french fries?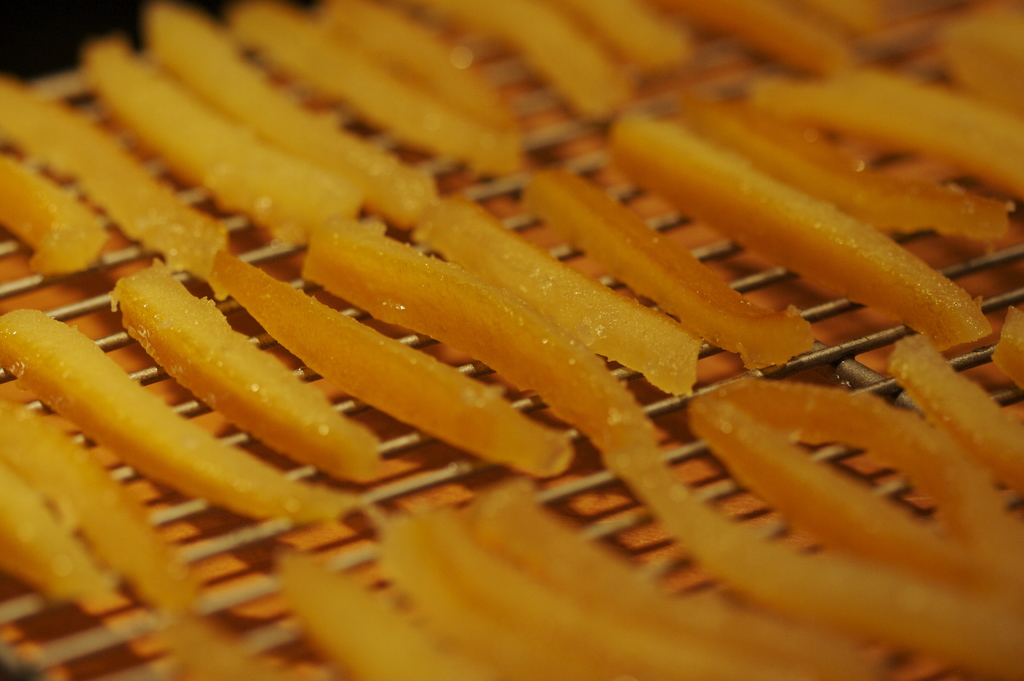
region(388, 500, 758, 680)
